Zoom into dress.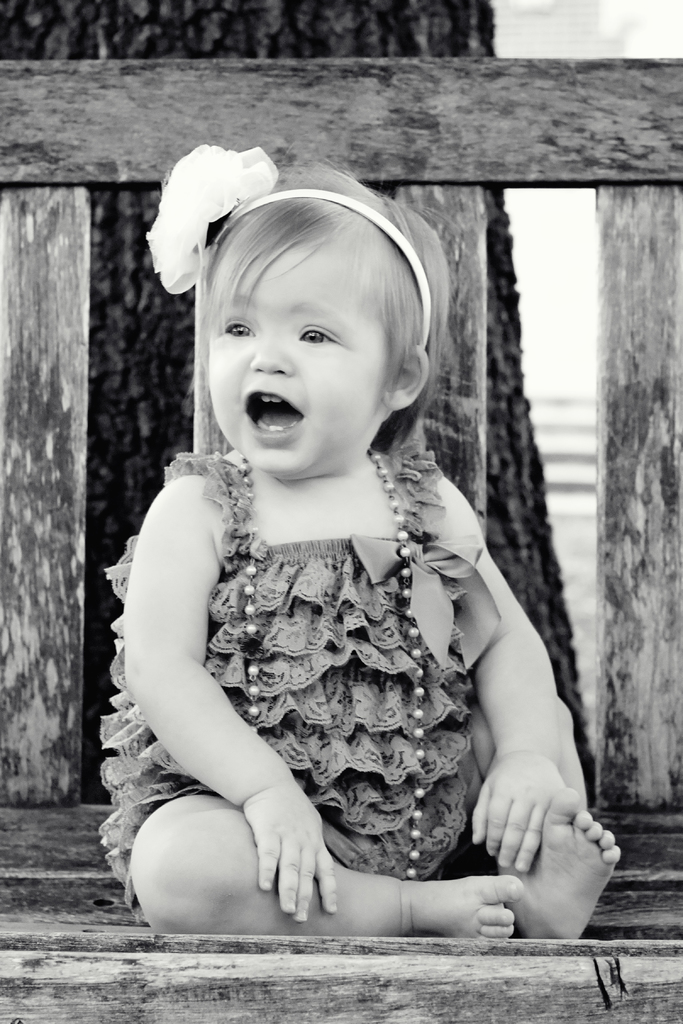
Zoom target: bbox(92, 433, 502, 922).
